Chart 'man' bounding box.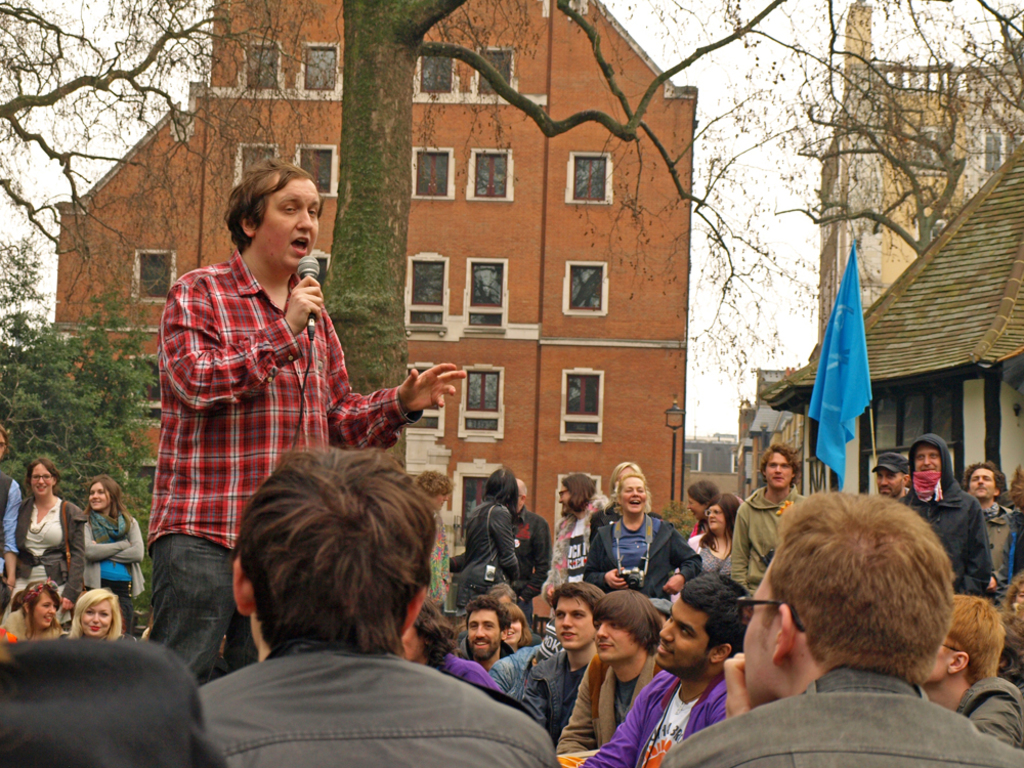
Charted: detection(581, 574, 751, 767).
